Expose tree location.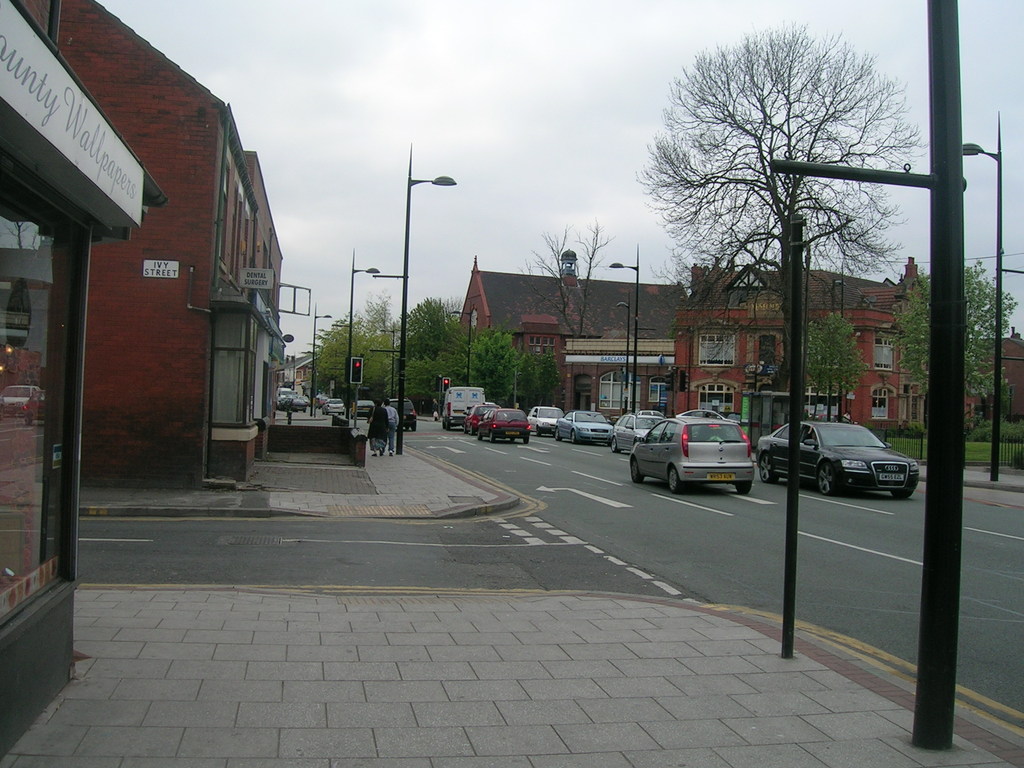
Exposed at region(507, 219, 615, 337).
